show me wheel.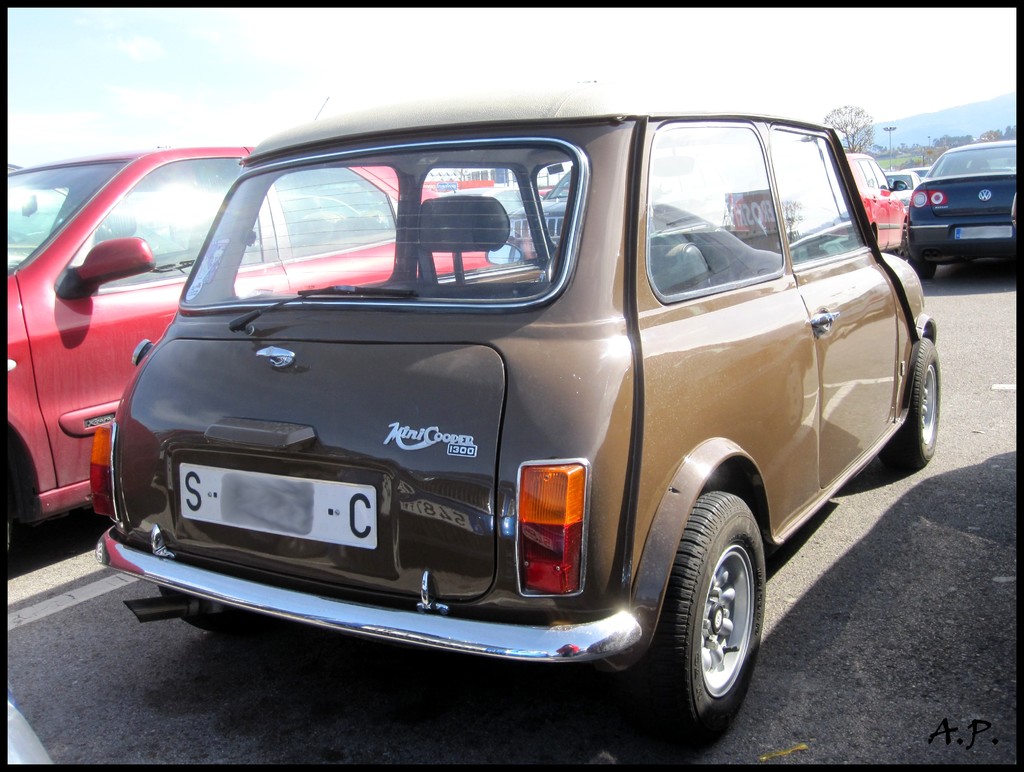
wheel is here: [left=906, top=259, right=938, bottom=283].
